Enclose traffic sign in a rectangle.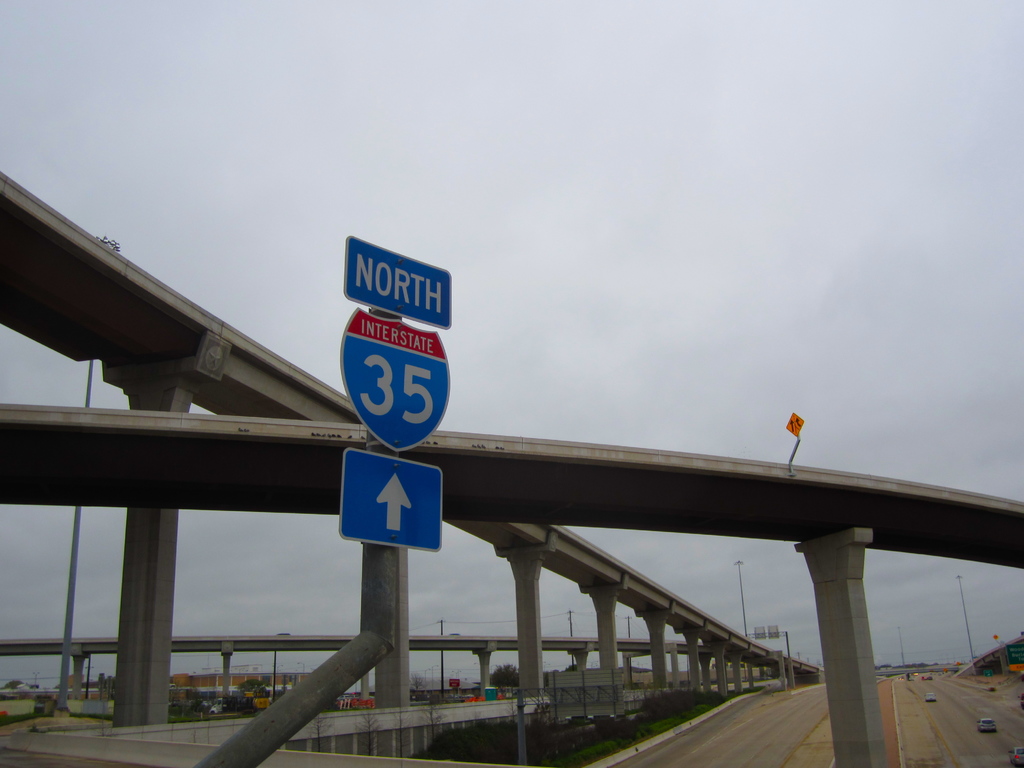
{"x1": 340, "y1": 446, "x2": 444, "y2": 554}.
